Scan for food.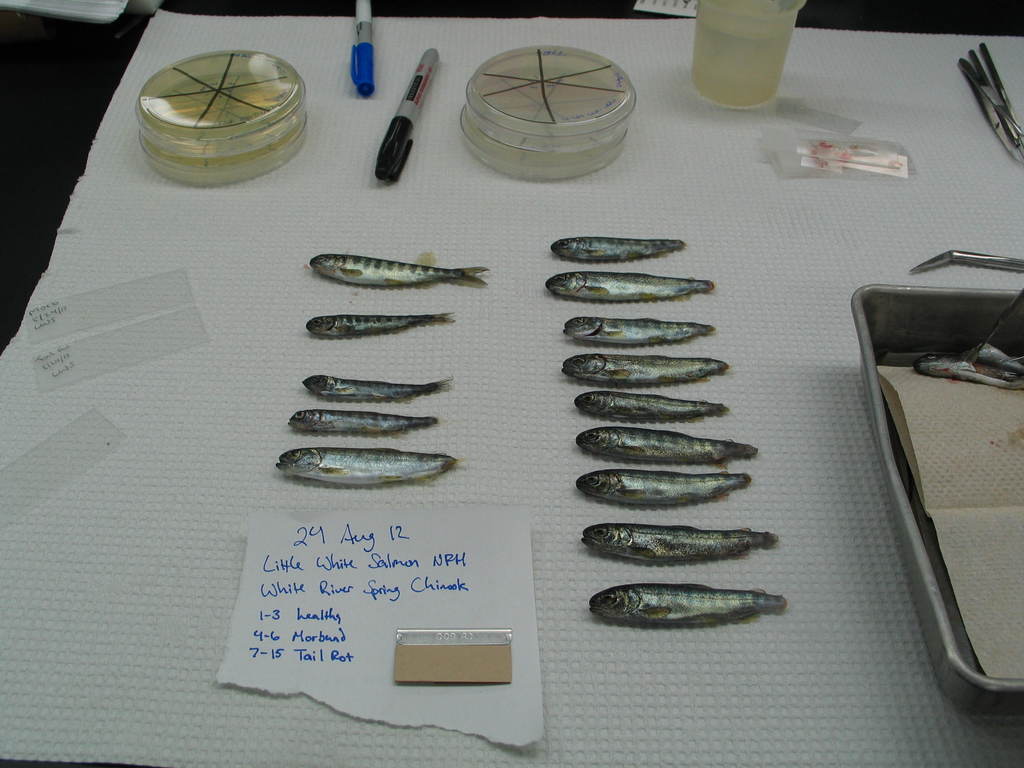
Scan result: region(578, 390, 731, 420).
